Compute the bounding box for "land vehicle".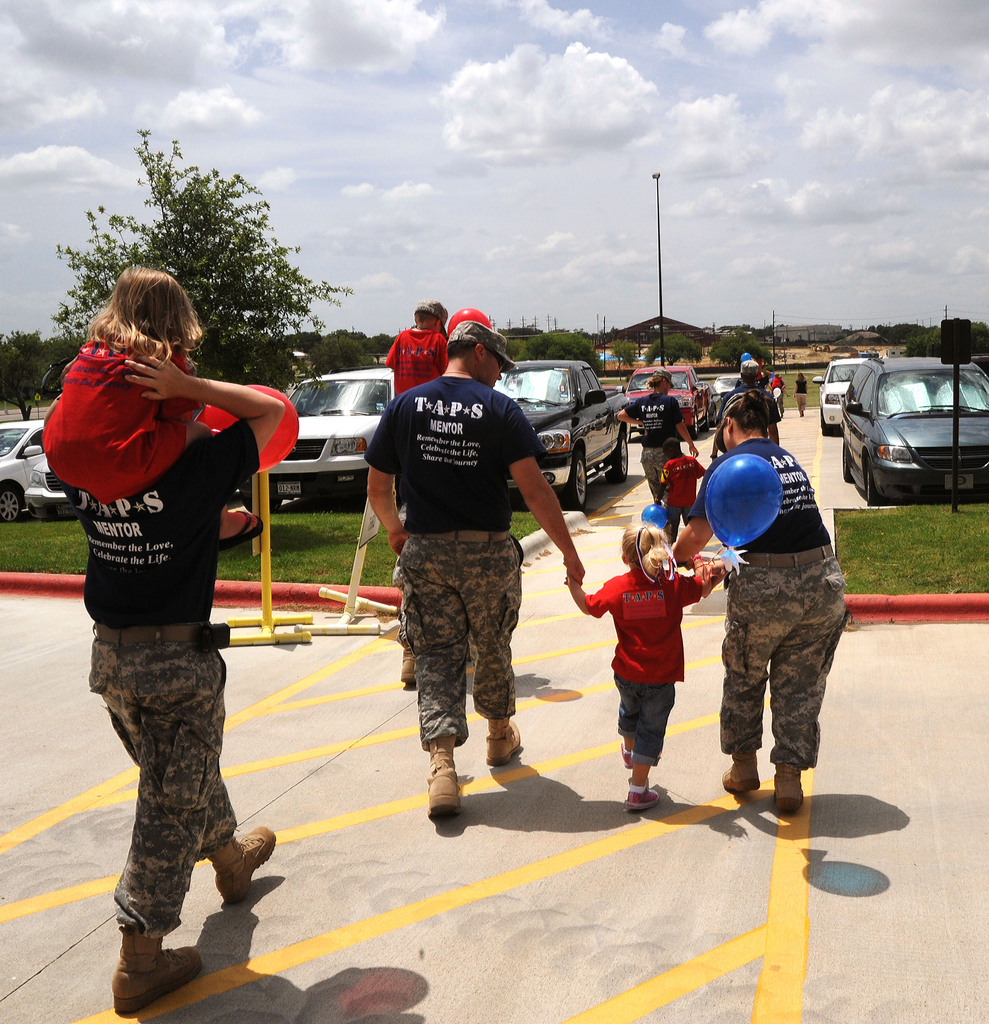
(848, 331, 985, 499).
